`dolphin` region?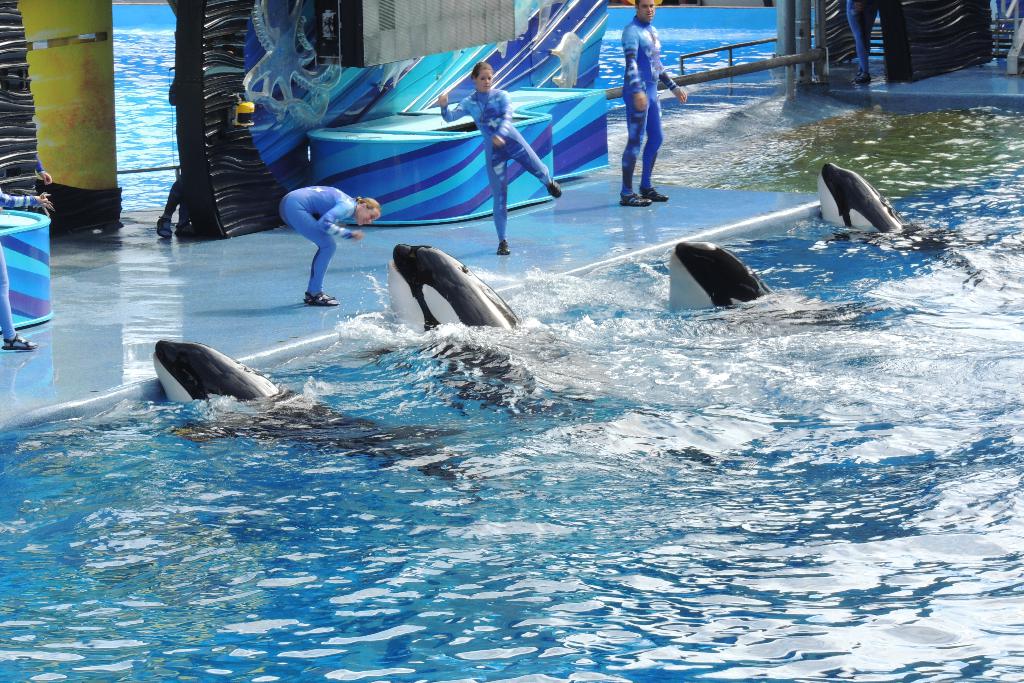
<bbox>669, 242, 774, 319</bbox>
